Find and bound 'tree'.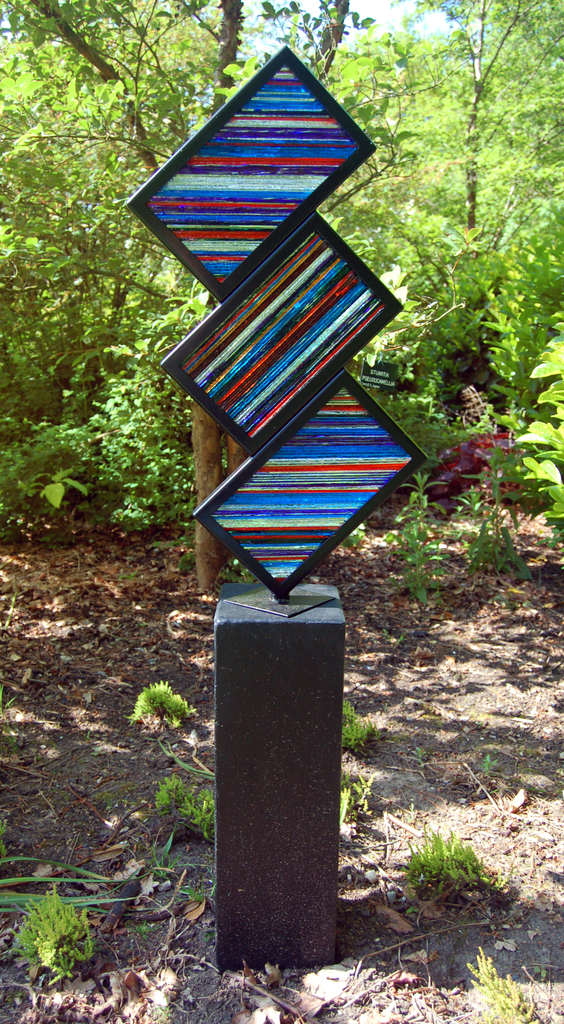
Bound: (13,0,377,598).
